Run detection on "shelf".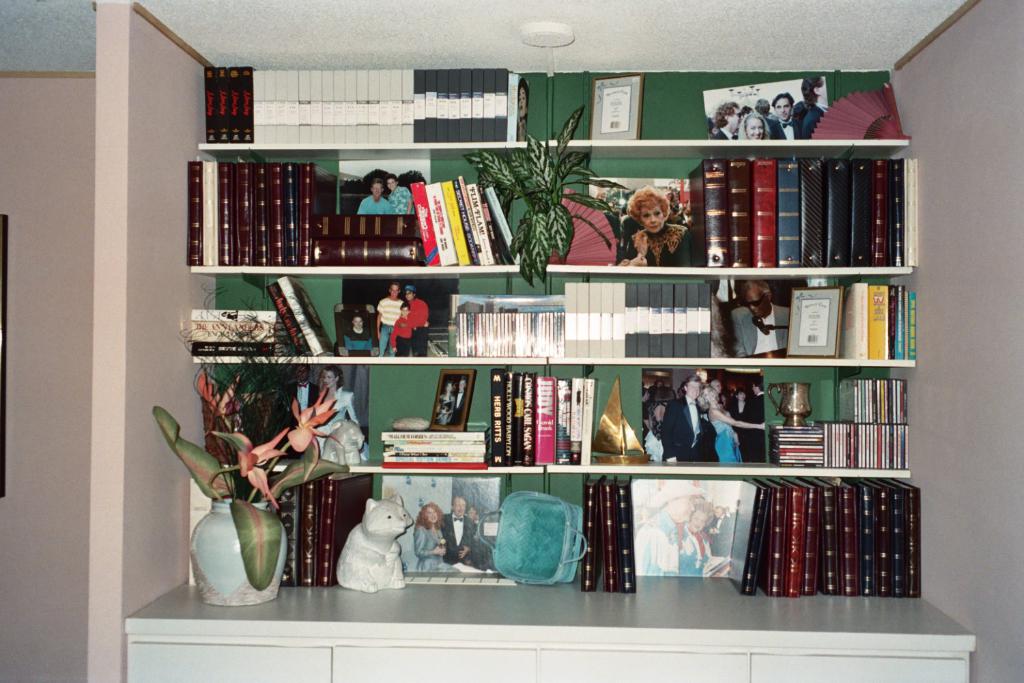
Result: <bbox>188, 157, 918, 281</bbox>.
